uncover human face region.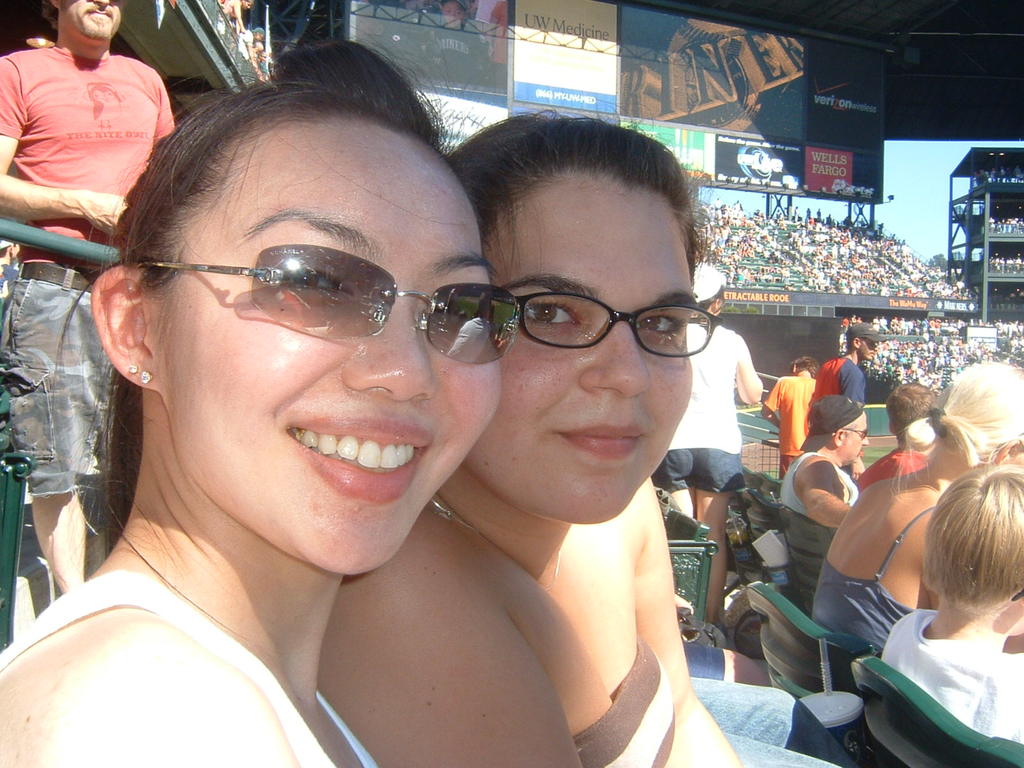
Uncovered: [842,410,879,460].
